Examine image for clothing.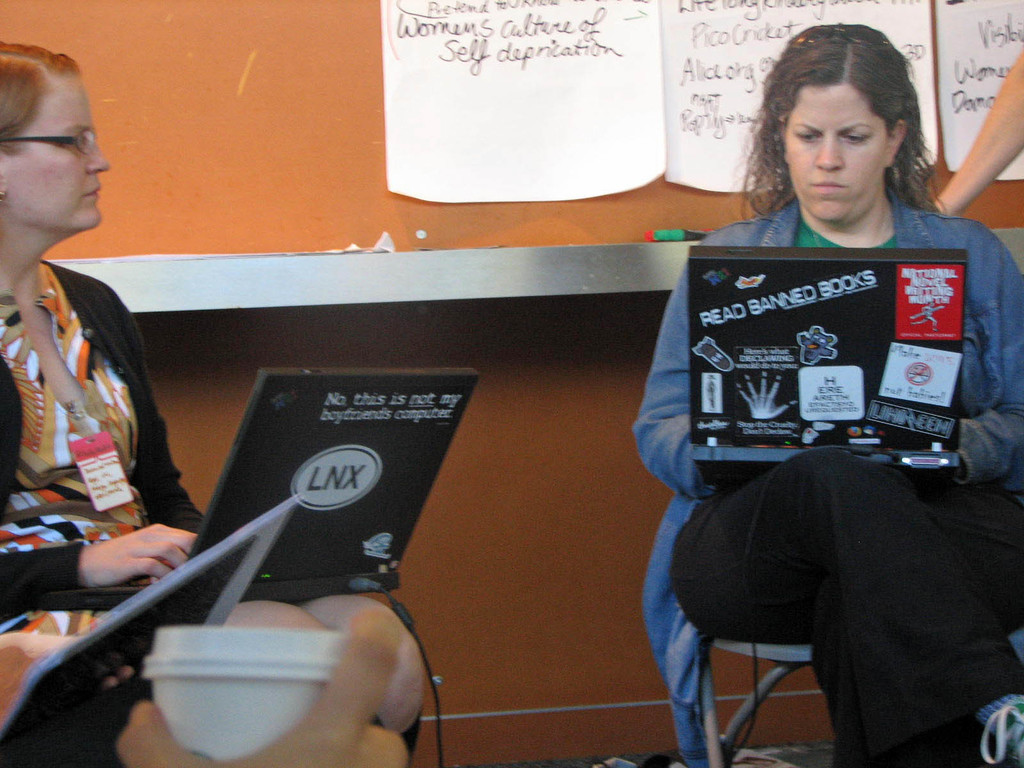
Examination result: {"x1": 640, "y1": 167, "x2": 1014, "y2": 624}.
